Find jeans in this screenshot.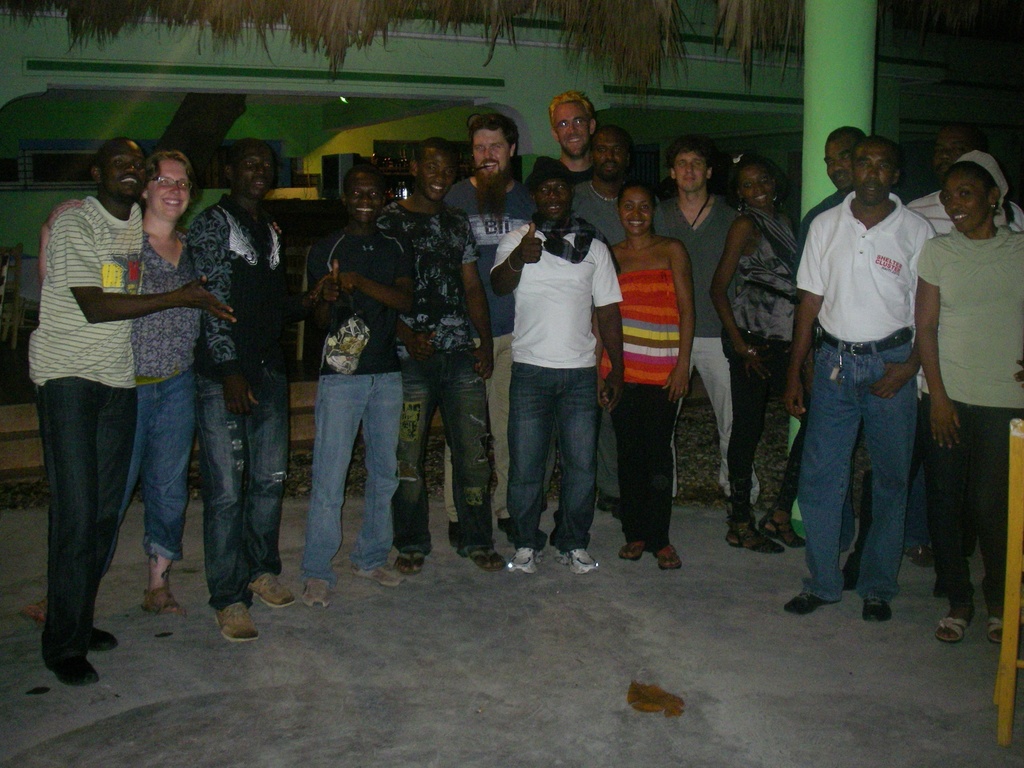
The bounding box for jeans is (left=504, top=364, right=601, bottom=548).
